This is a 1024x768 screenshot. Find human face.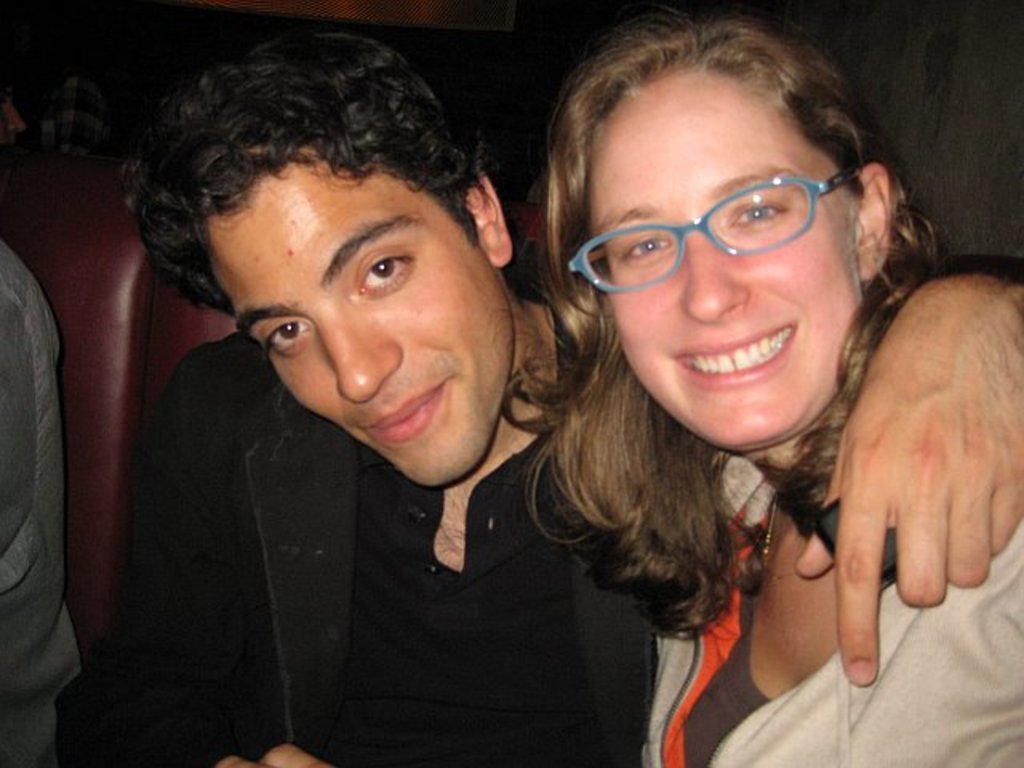
Bounding box: Rect(210, 138, 514, 485).
